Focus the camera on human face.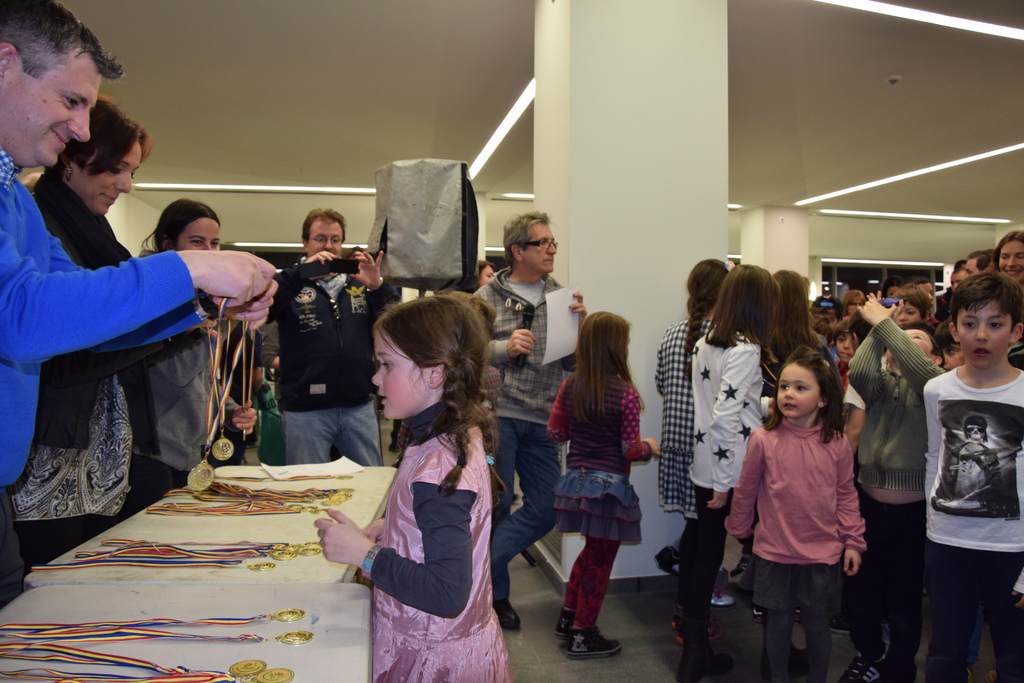
Focus region: bbox(372, 324, 424, 413).
